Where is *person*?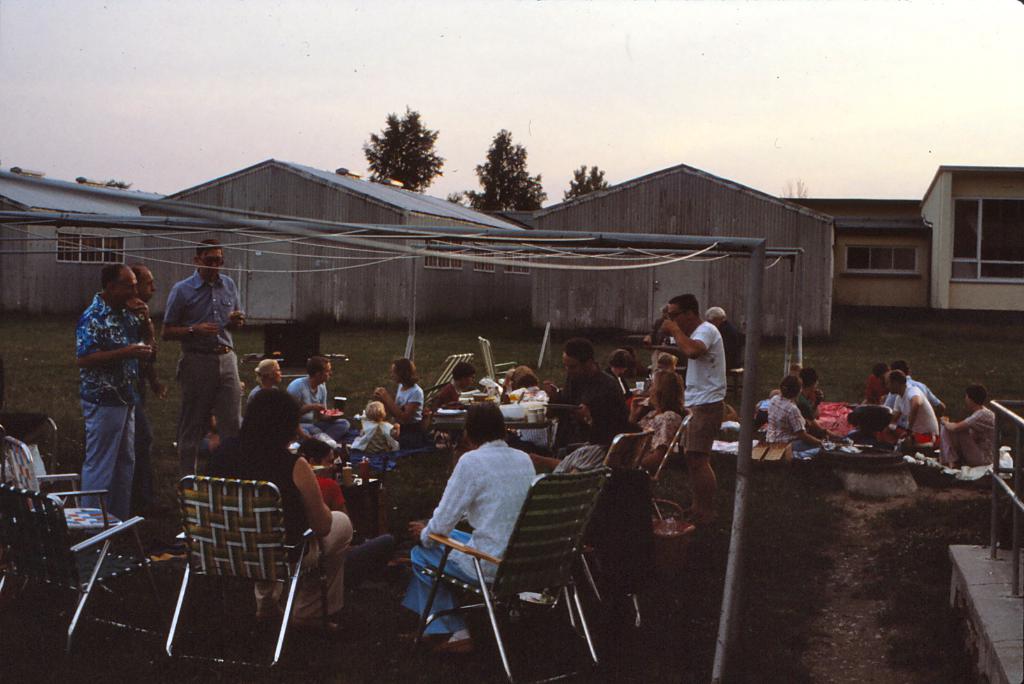
bbox=(887, 363, 947, 415).
